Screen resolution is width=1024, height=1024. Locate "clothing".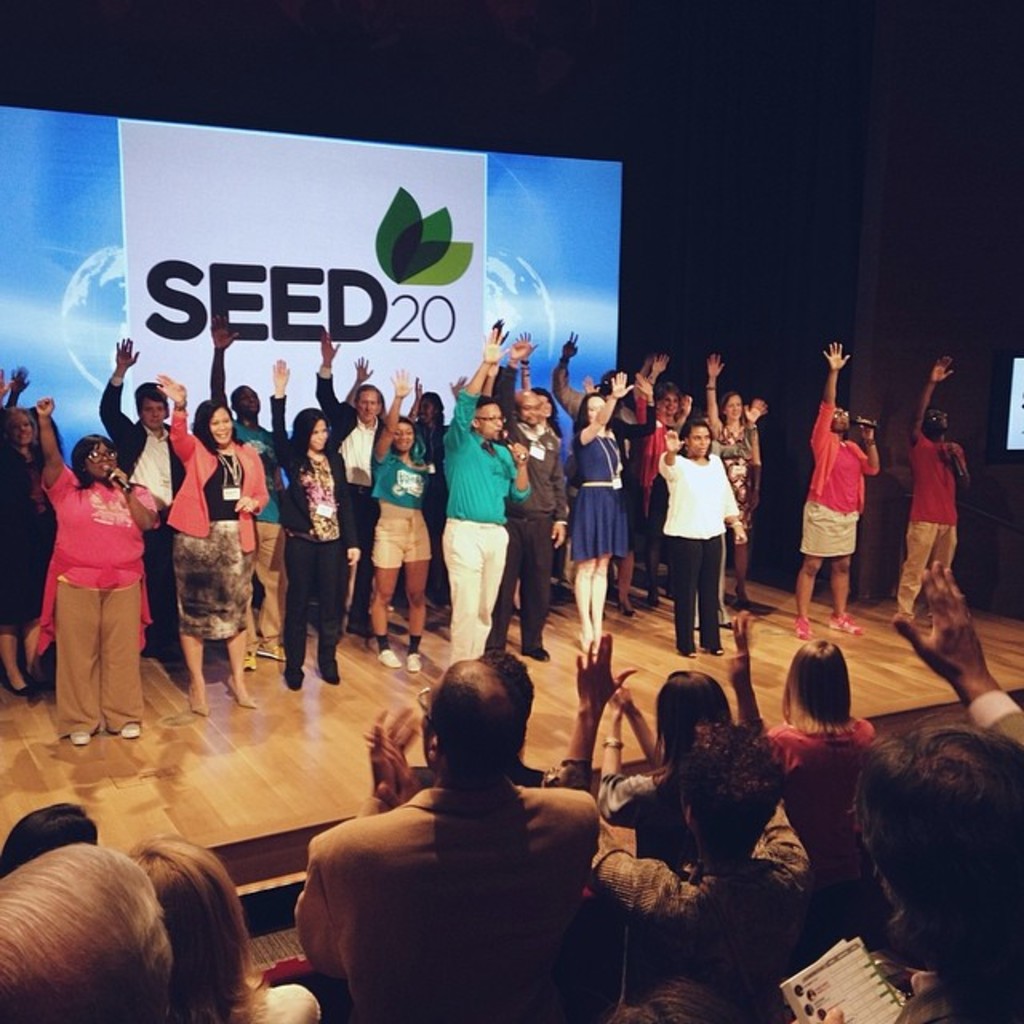
[166, 416, 269, 541].
